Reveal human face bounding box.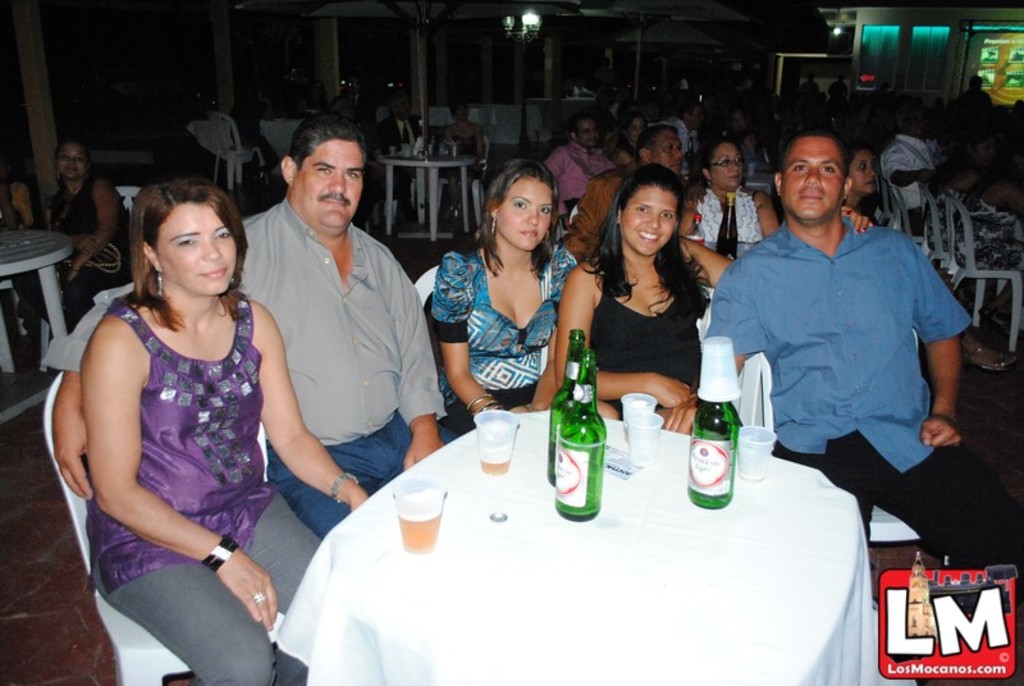
Revealed: left=577, top=119, right=599, bottom=147.
